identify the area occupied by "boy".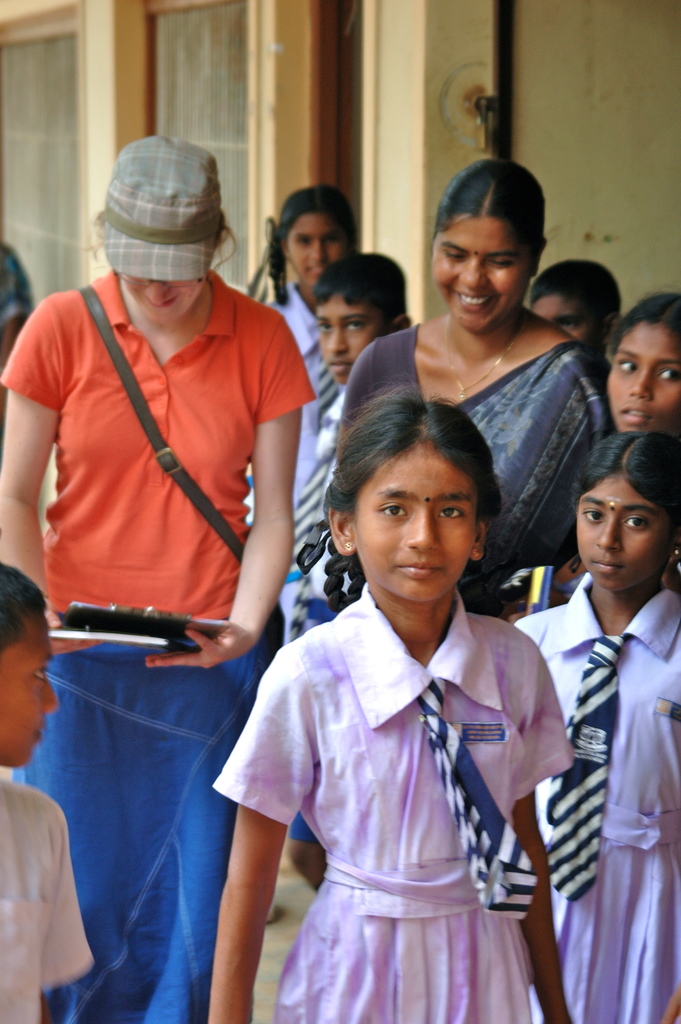
Area: [left=530, top=259, right=623, bottom=383].
